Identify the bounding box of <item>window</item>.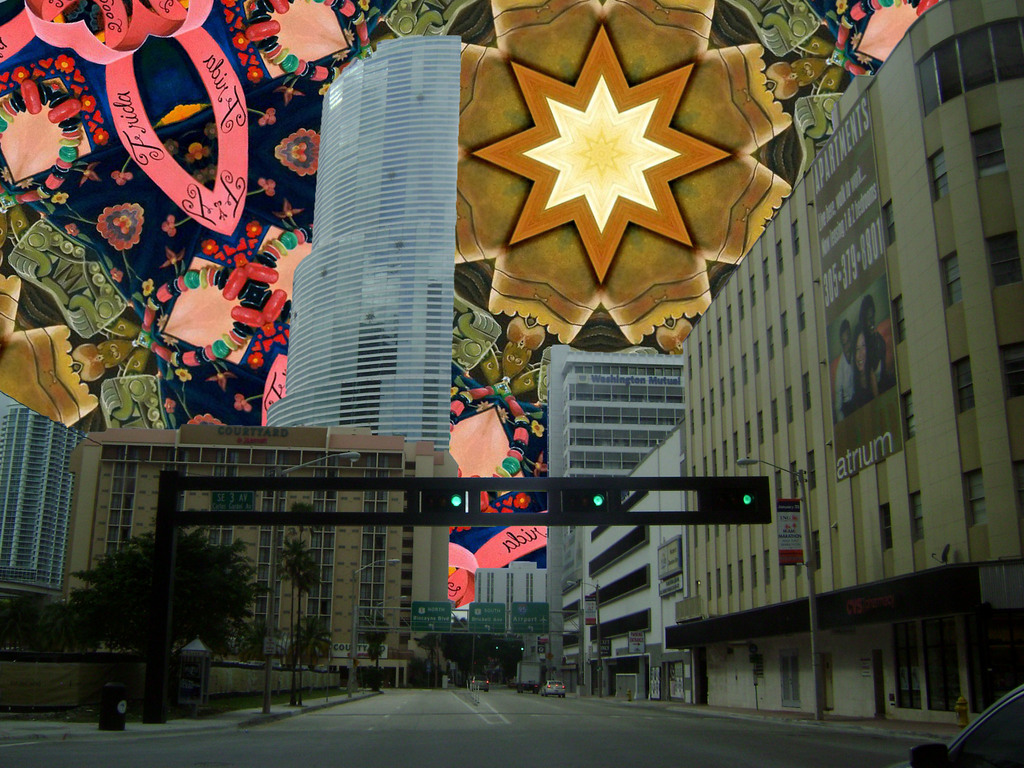
755 410 765 443.
